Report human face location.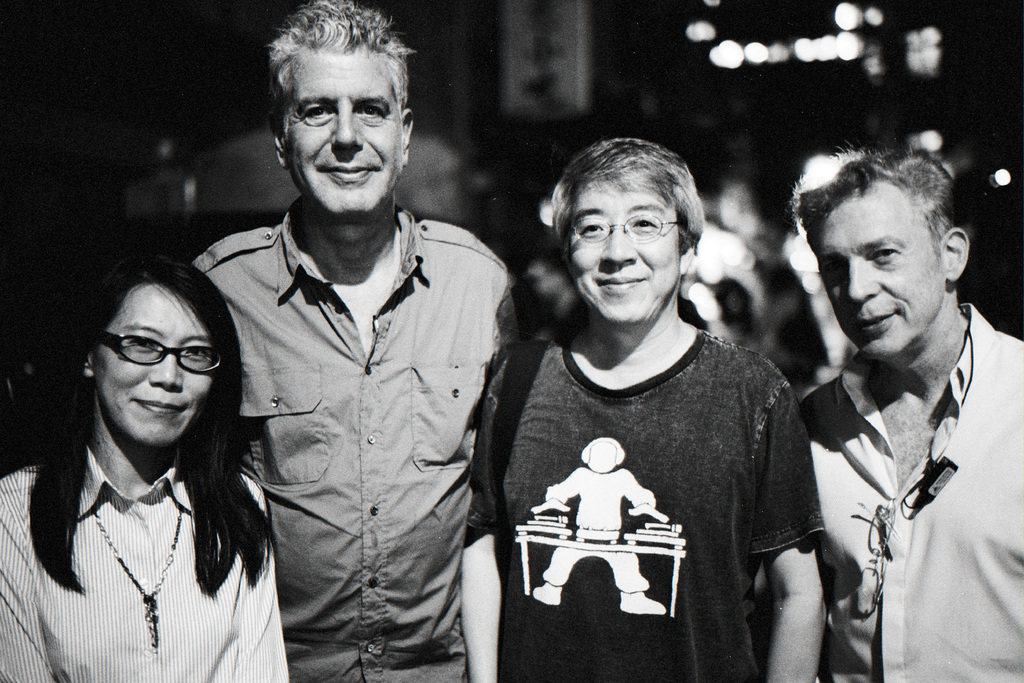
Report: bbox=[93, 285, 216, 445].
